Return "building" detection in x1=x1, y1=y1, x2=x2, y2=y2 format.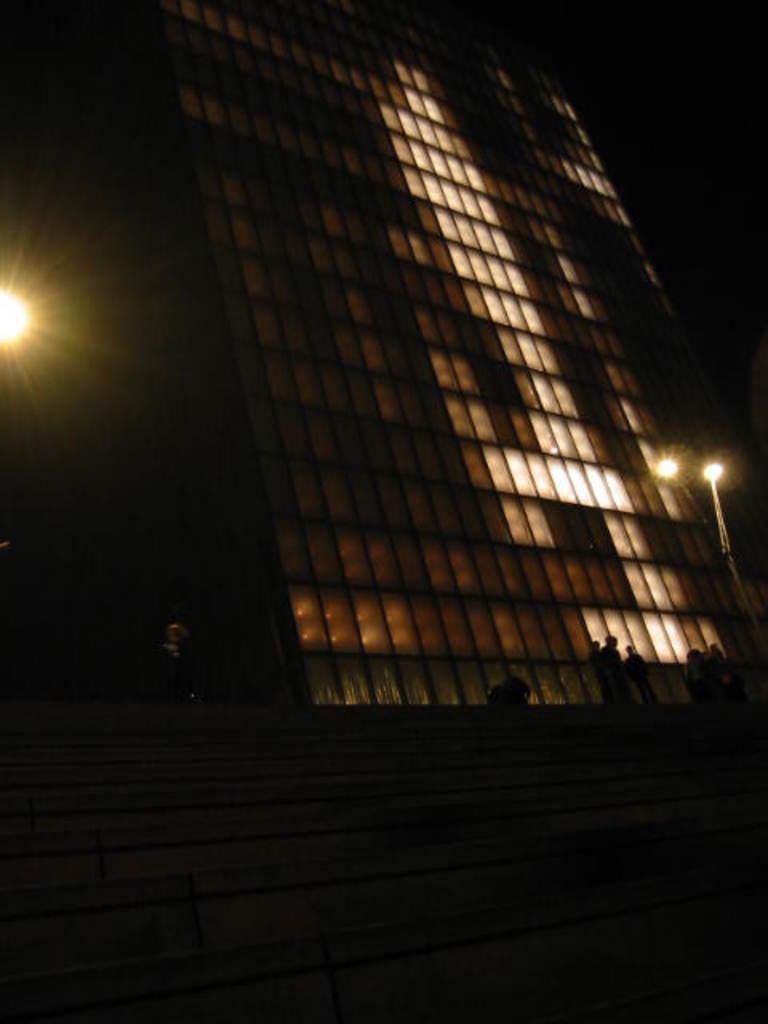
x1=182, y1=32, x2=742, y2=714.
